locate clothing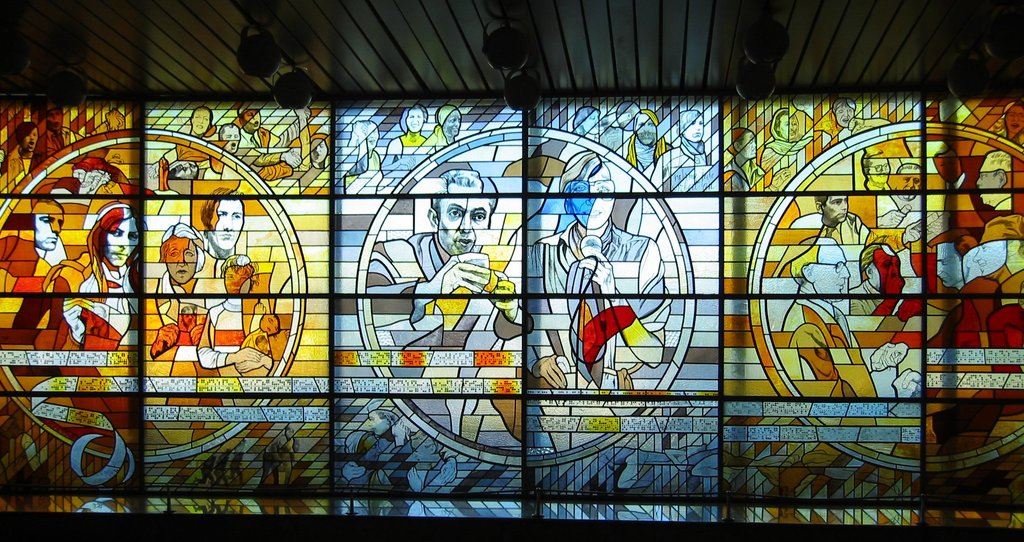
pyautogui.locateOnScreen(146, 268, 225, 450)
